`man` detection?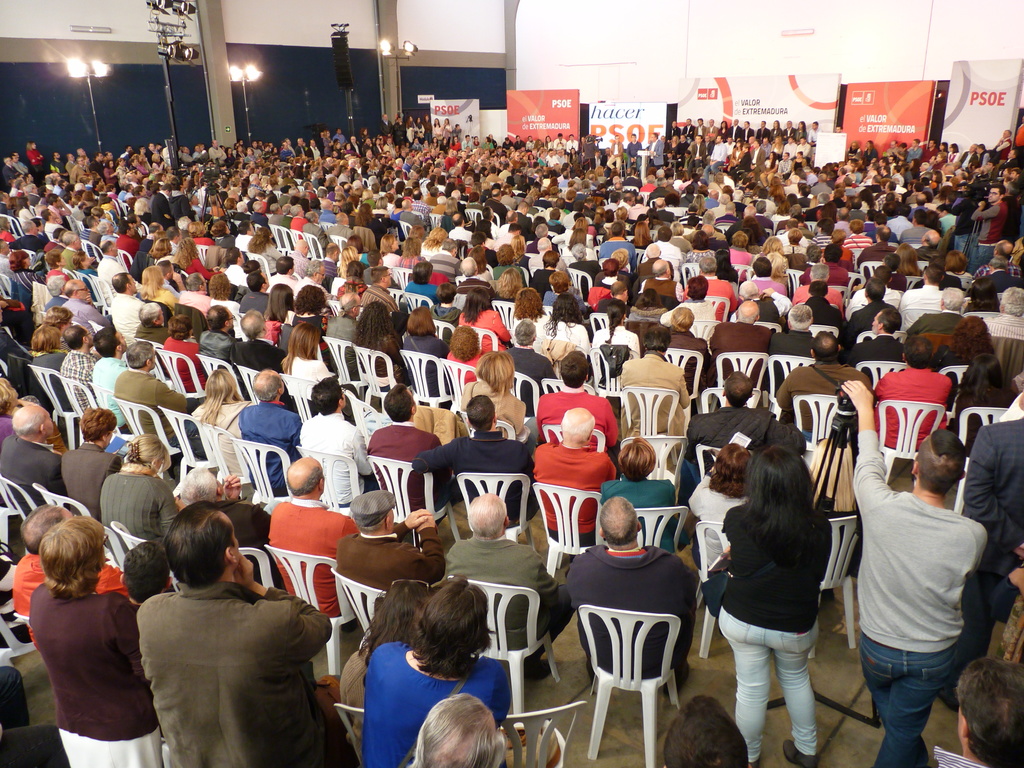
x1=83, y1=326, x2=131, y2=437
